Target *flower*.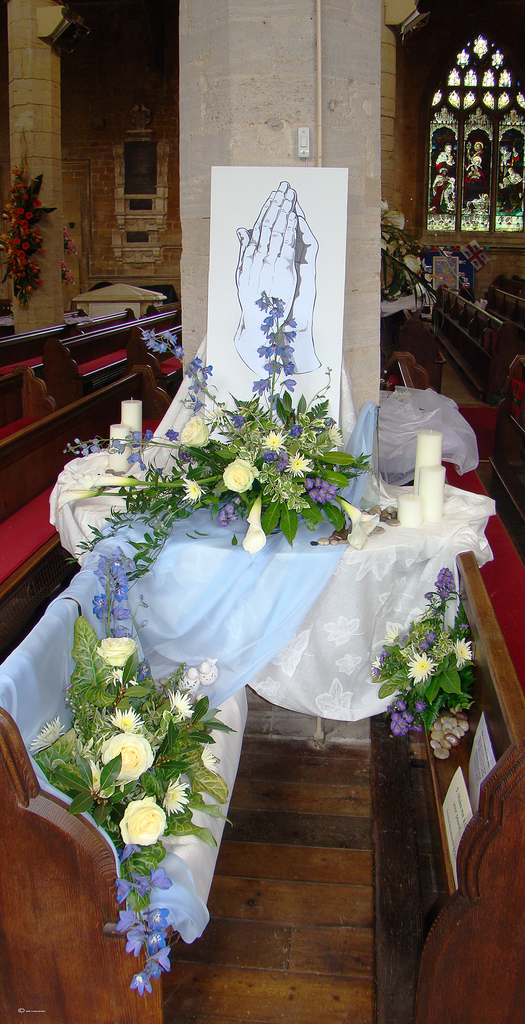
Target region: Rect(418, 637, 430, 652).
